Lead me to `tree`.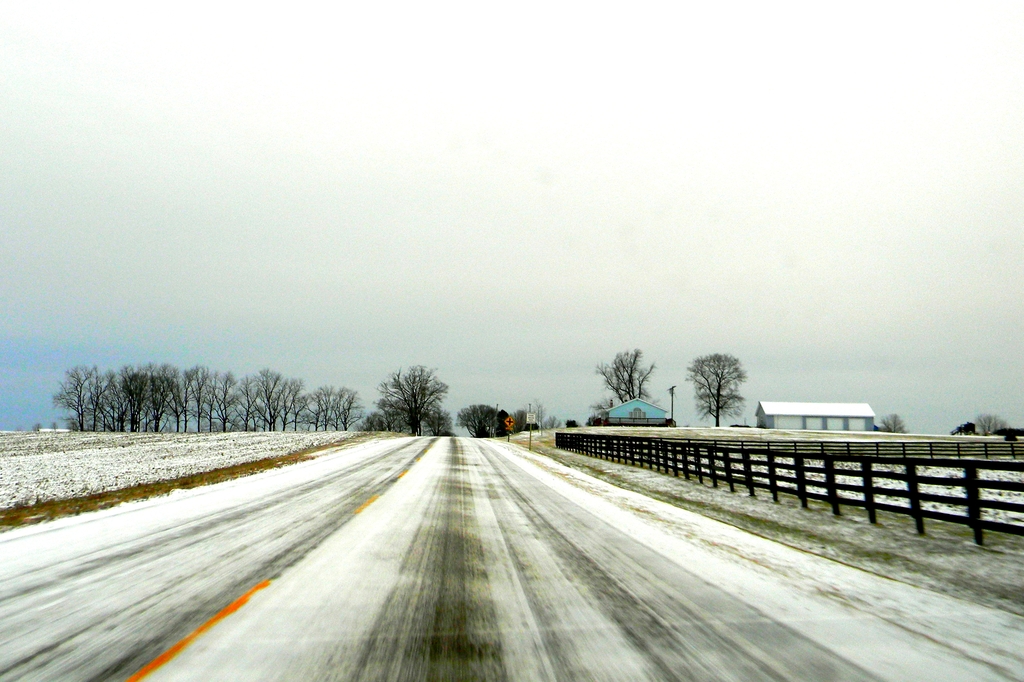
Lead to bbox=(685, 350, 741, 425).
